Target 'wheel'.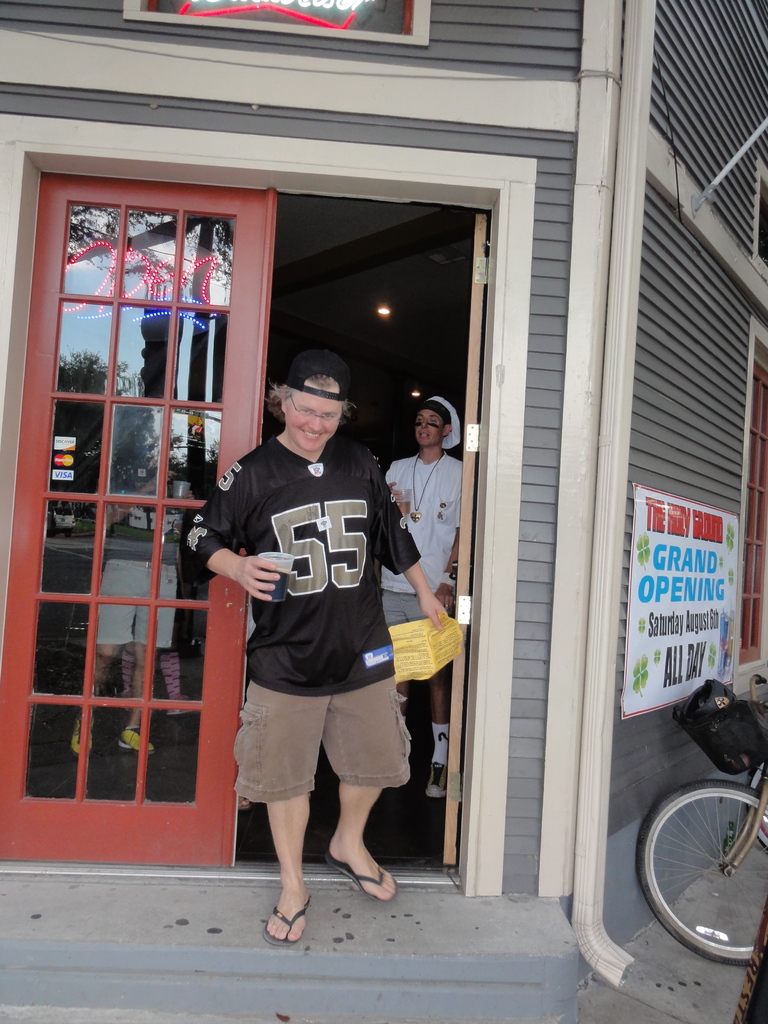
Target region: [640, 782, 760, 959].
